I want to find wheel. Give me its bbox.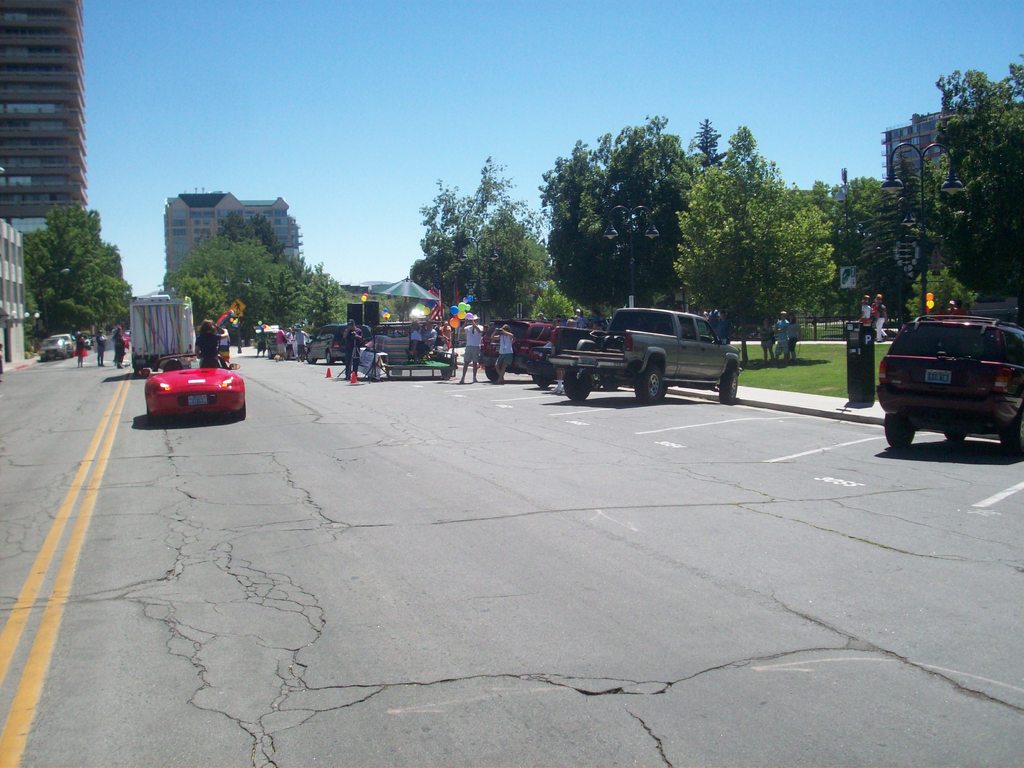
324 351 334 365.
